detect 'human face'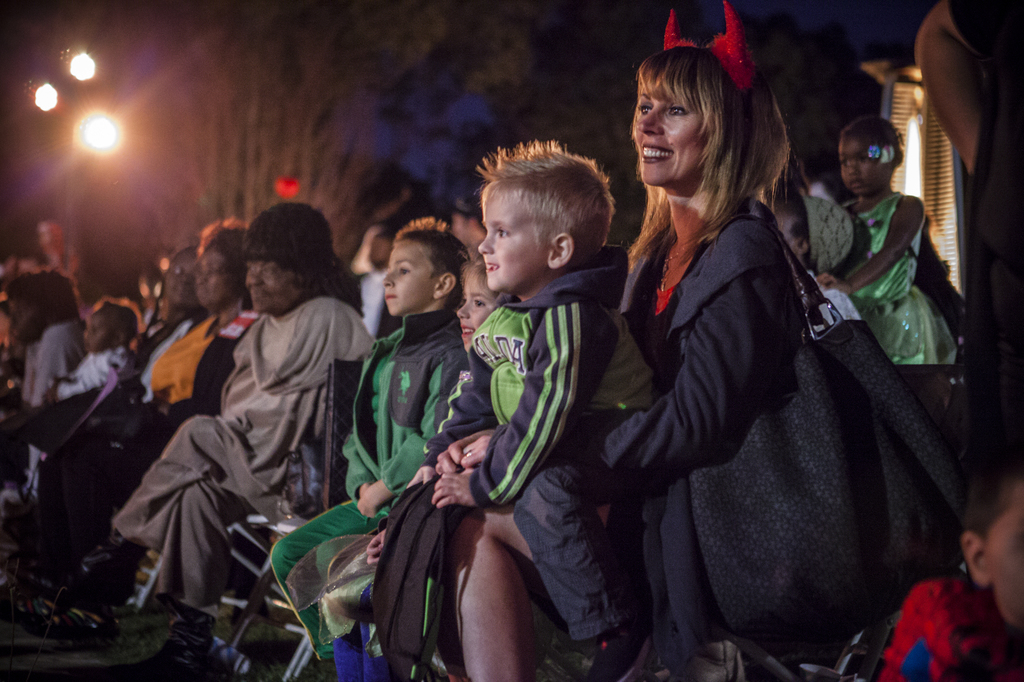
634 68 714 183
